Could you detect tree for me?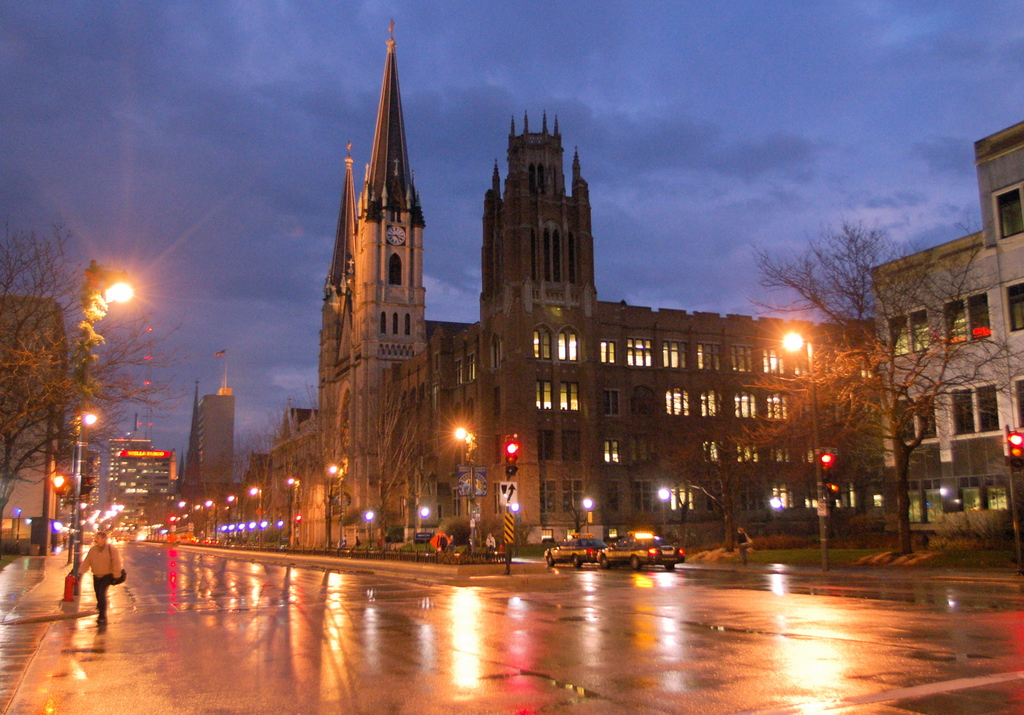
Detection result: box=[660, 415, 754, 542].
